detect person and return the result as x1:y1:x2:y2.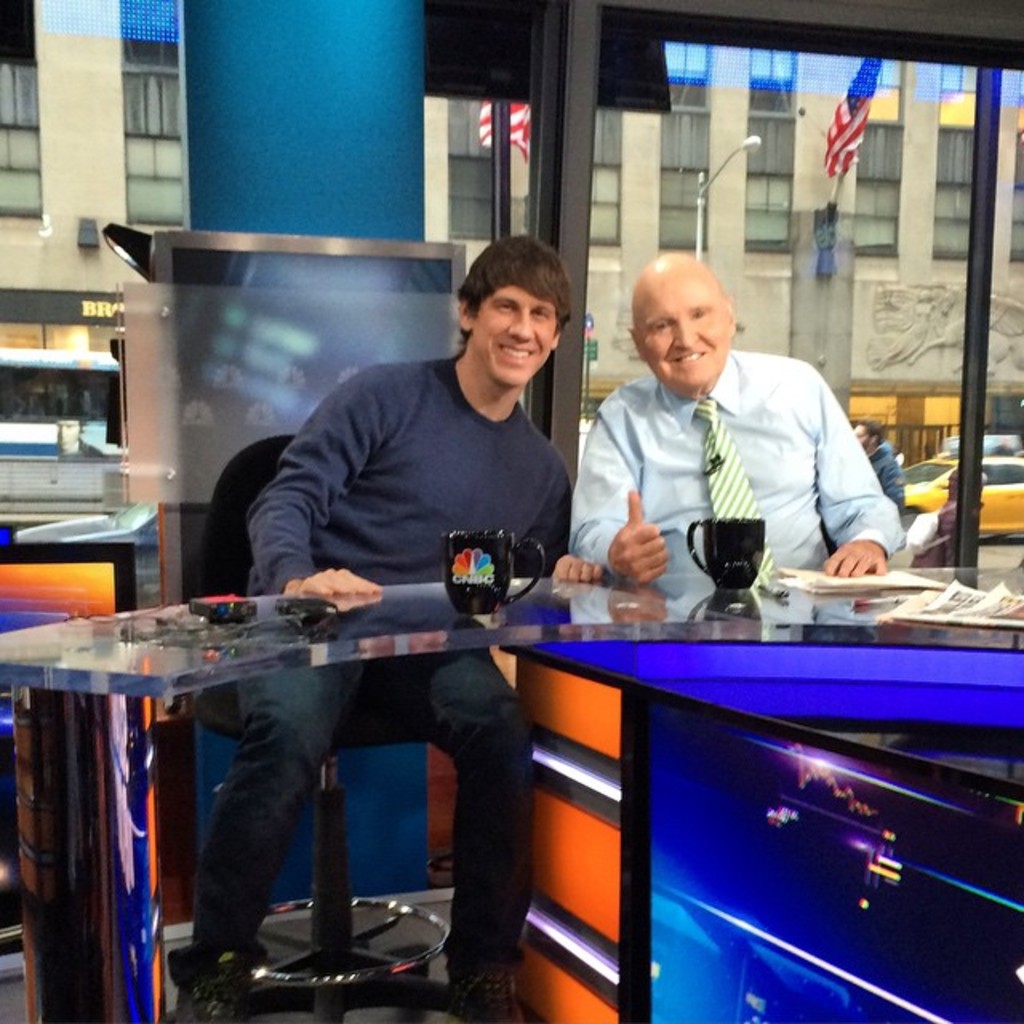
854:419:906:526.
